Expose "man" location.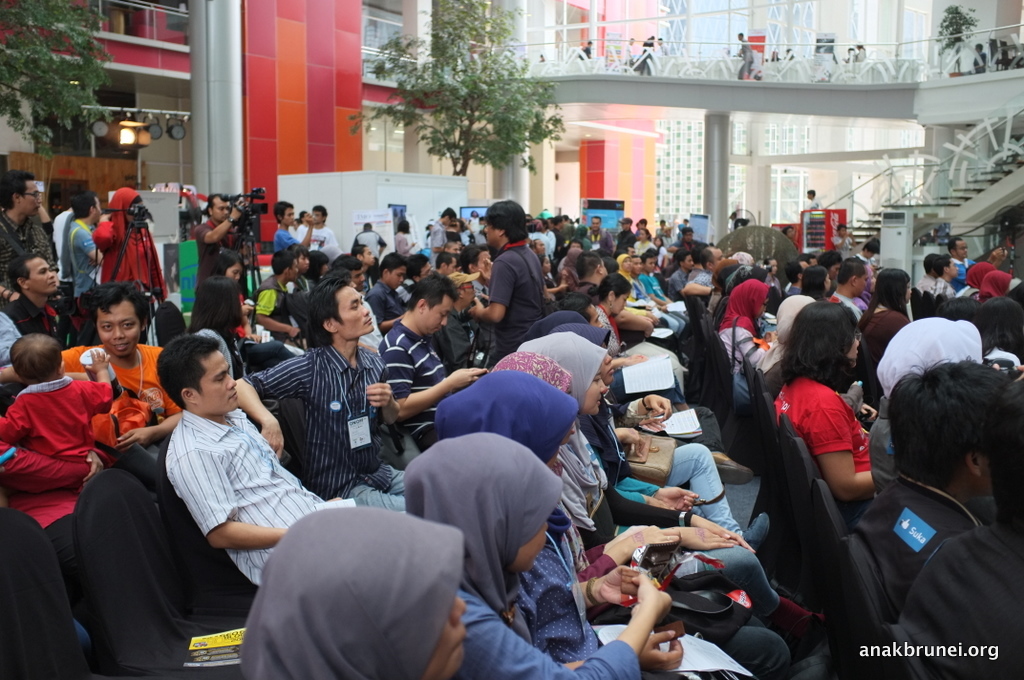
Exposed at box=[933, 251, 961, 295].
